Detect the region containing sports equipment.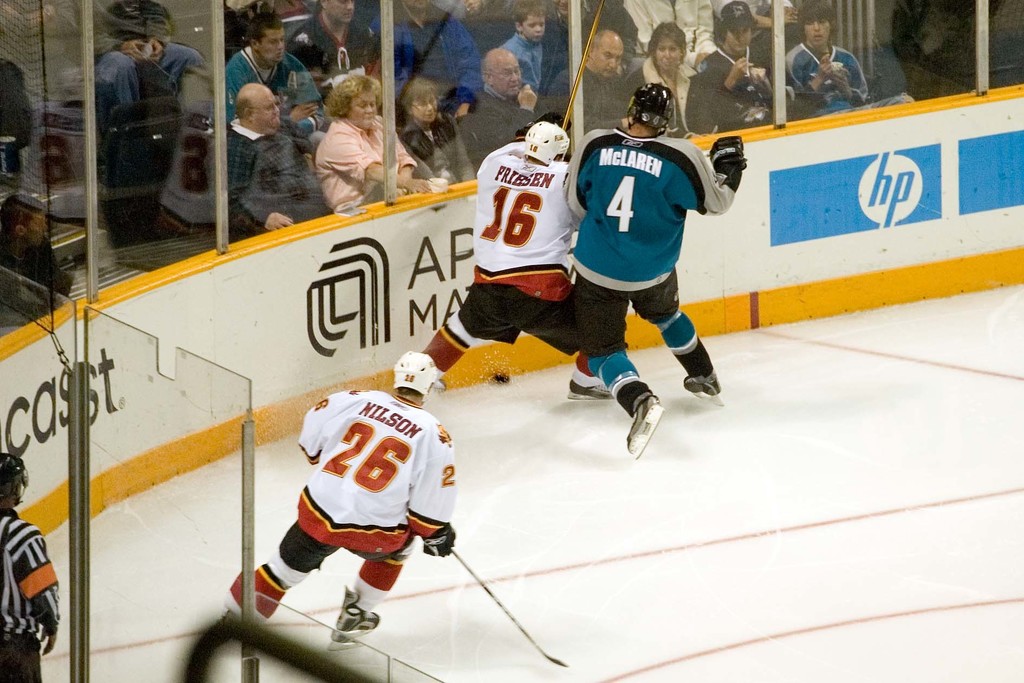
pyautogui.locateOnScreen(630, 84, 678, 136).
